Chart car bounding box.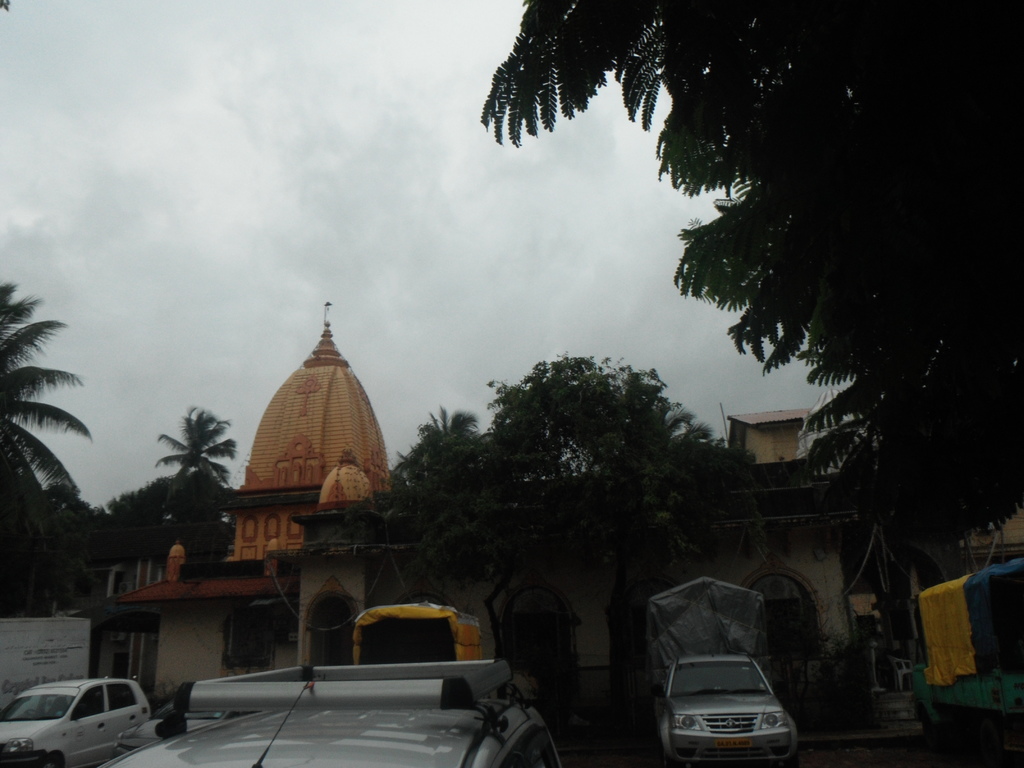
Charted: (106,664,560,767).
